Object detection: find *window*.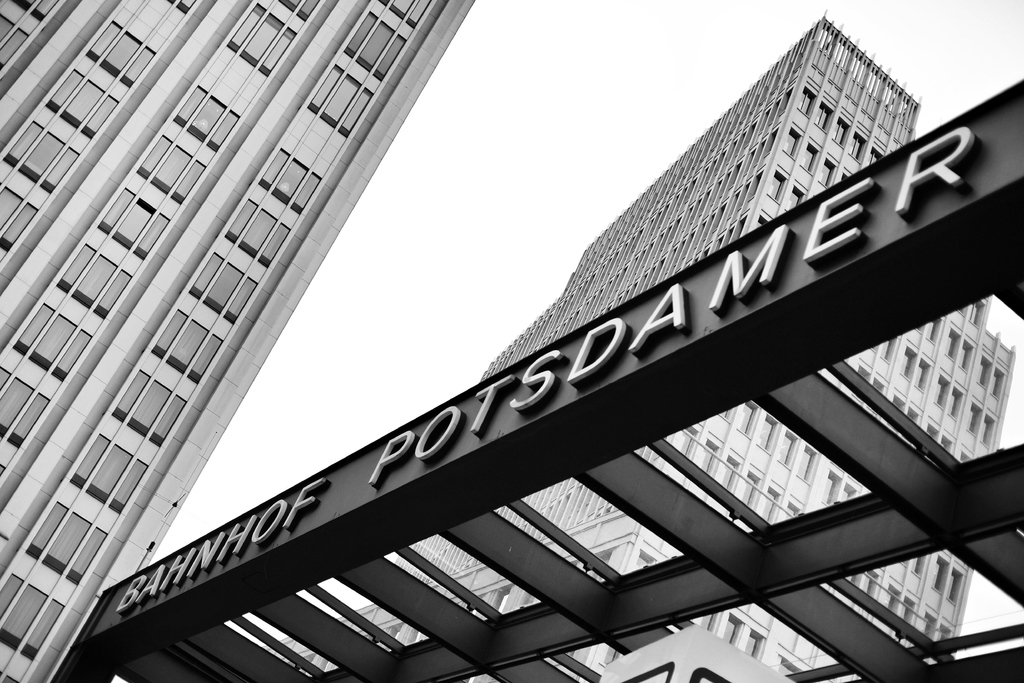
(x1=374, y1=0, x2=434, y2=26).
